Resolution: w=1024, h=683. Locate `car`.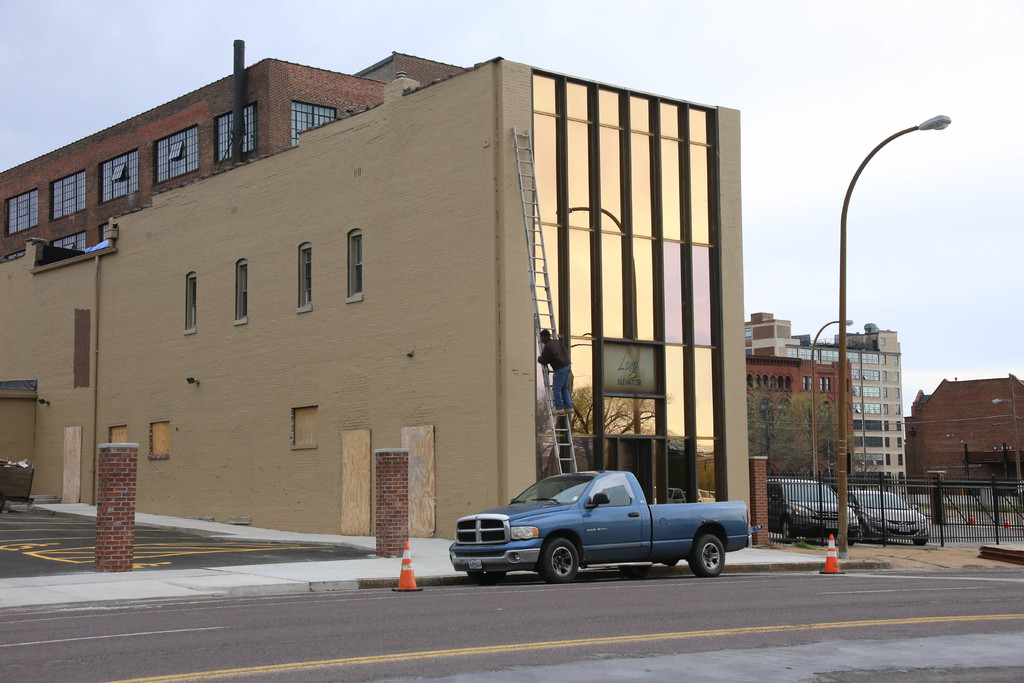
(841, 490, 930, 546).
